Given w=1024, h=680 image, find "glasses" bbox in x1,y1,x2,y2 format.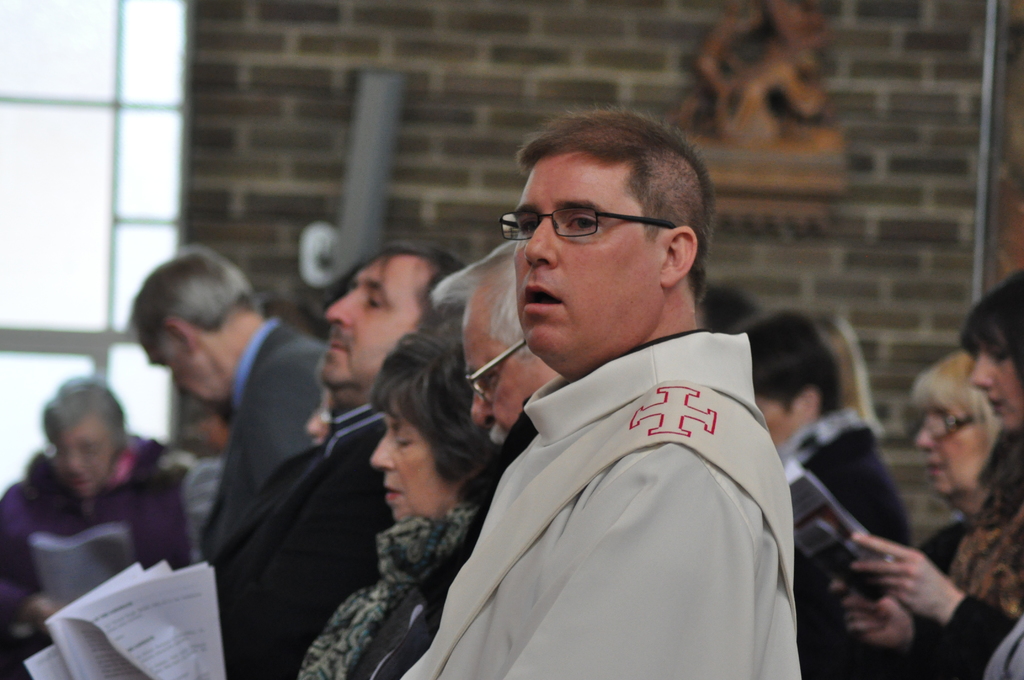
506,196,660,247.
